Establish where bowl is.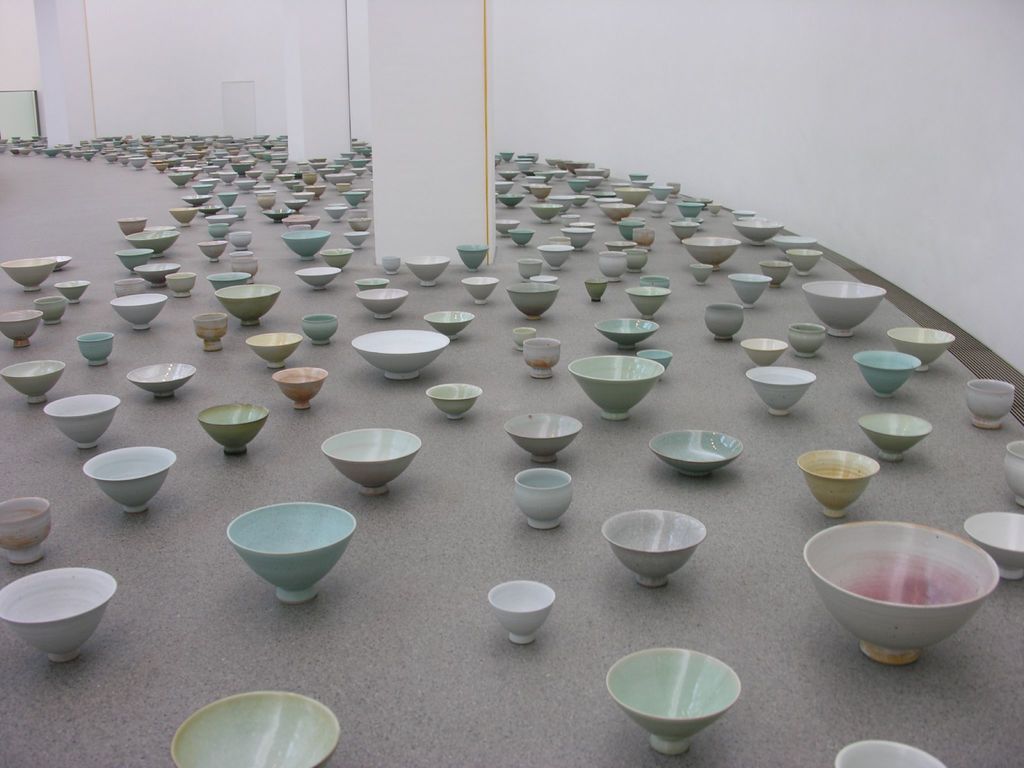
Established at {"left": 746, "top": 366, "right": 816, "bottom": 417}.
